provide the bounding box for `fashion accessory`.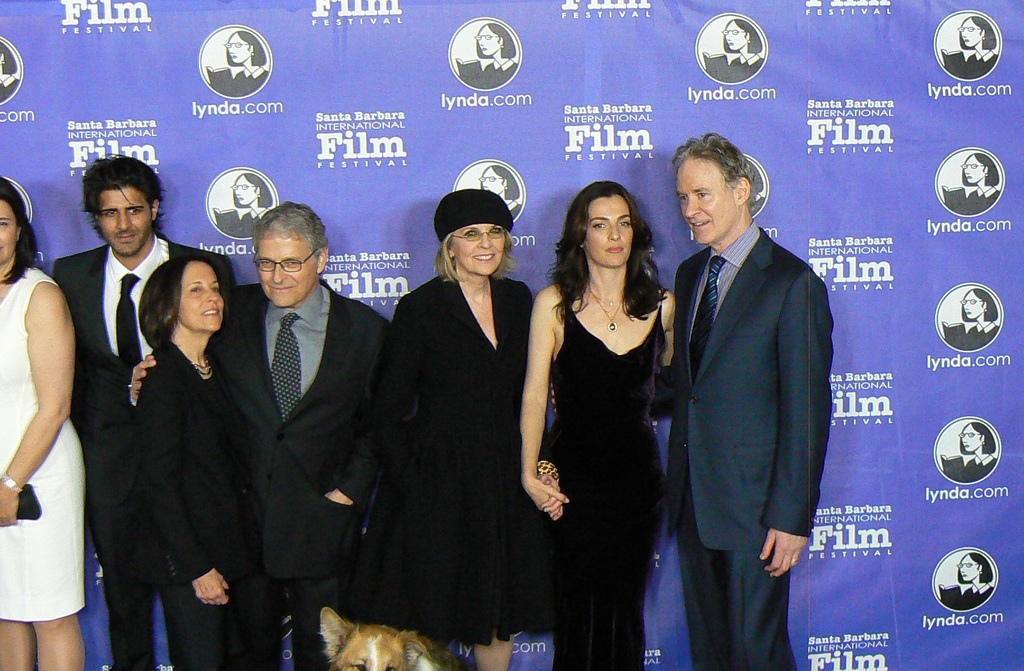
126,381,134,390.
